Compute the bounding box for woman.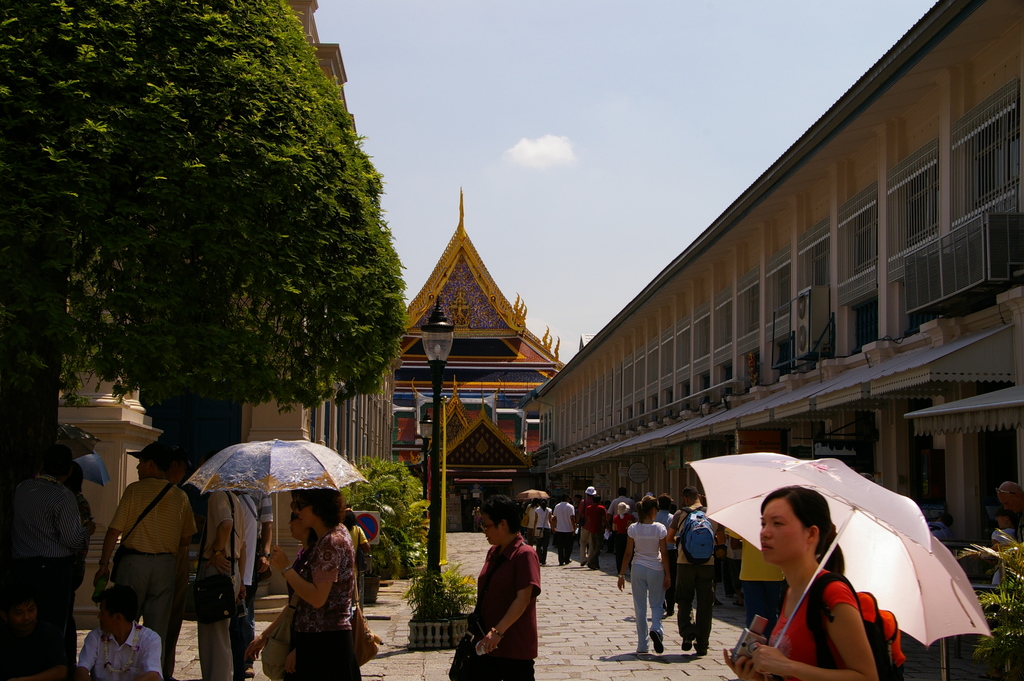
region(448, 488, 550, 680).
